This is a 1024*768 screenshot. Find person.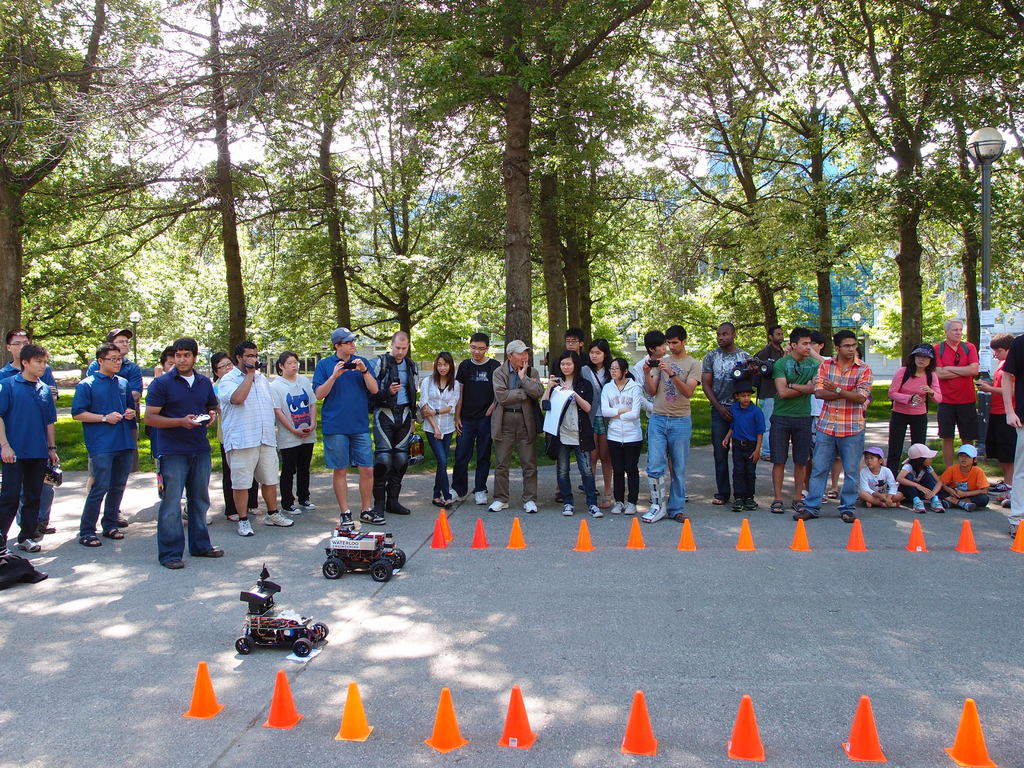
Bounding box: 489:339:541:515.
